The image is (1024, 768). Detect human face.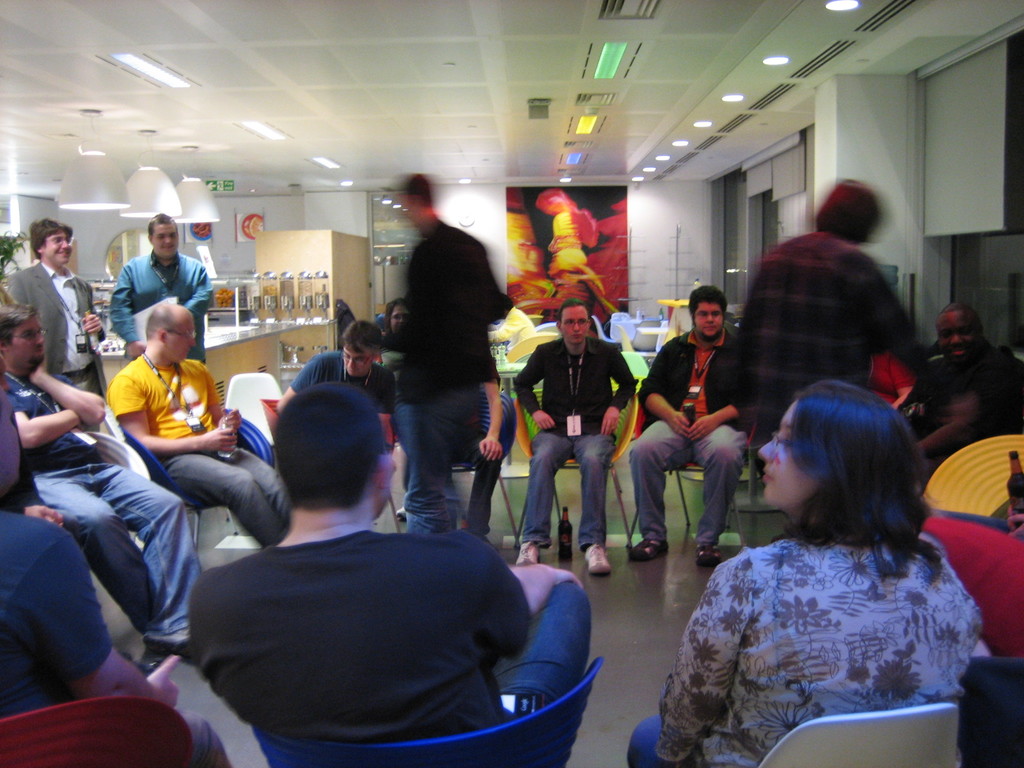
Detection: pyautogui.locateOnScreen(152, 218, 183, 255).
